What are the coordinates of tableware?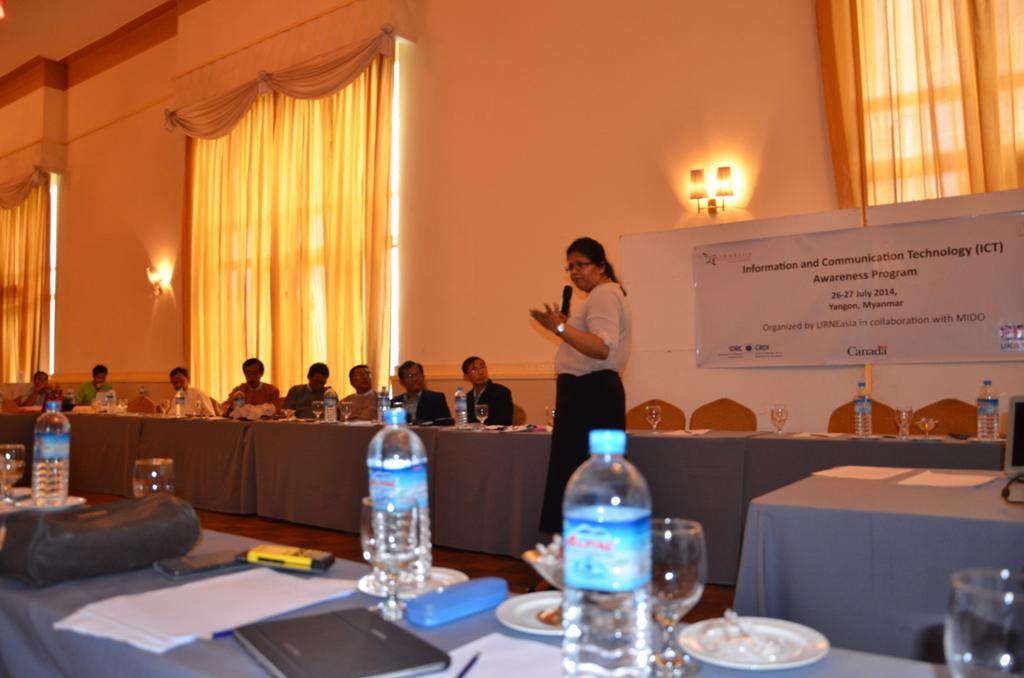
box(135, 454, 175, 498).
